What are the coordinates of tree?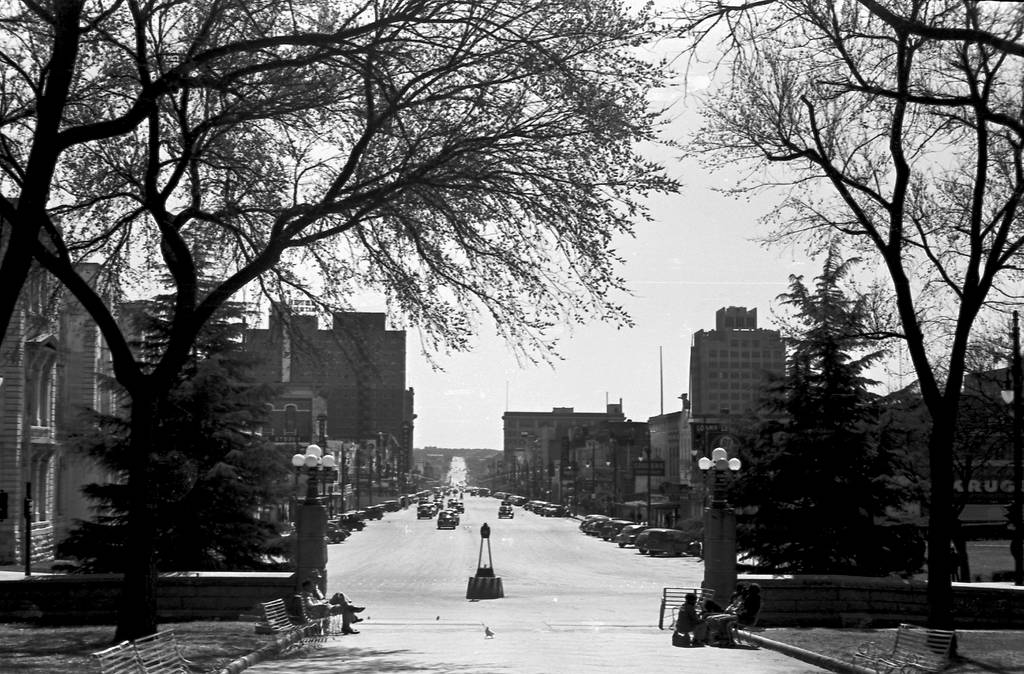
Rect(928, 306, 1021, 593).
